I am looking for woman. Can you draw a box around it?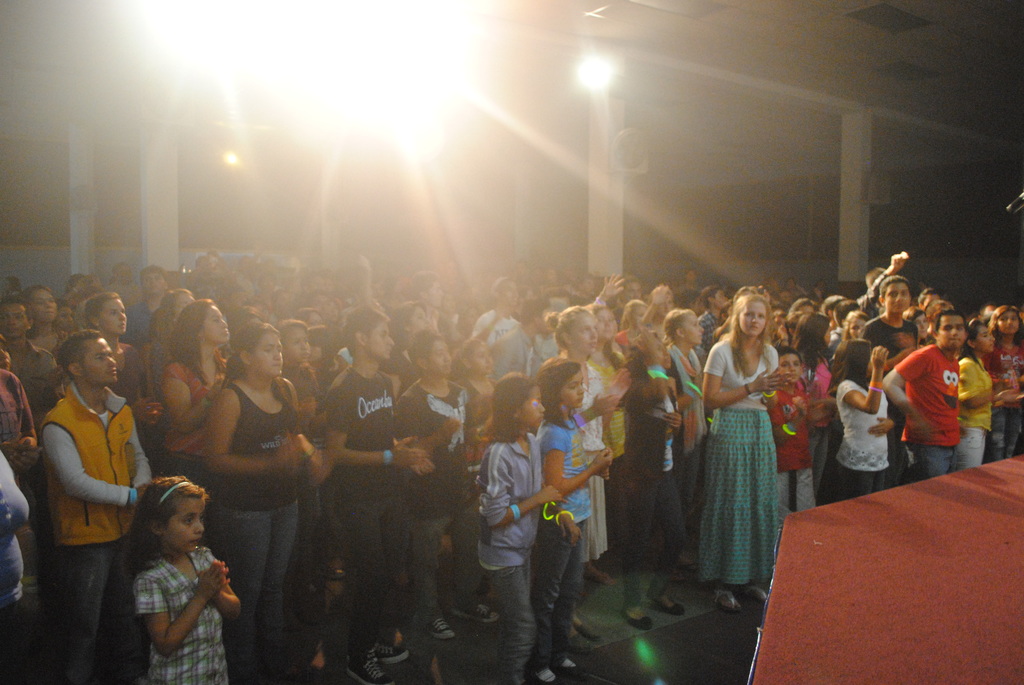
Sure, the bounding box is [927, 301, 956, 334].
